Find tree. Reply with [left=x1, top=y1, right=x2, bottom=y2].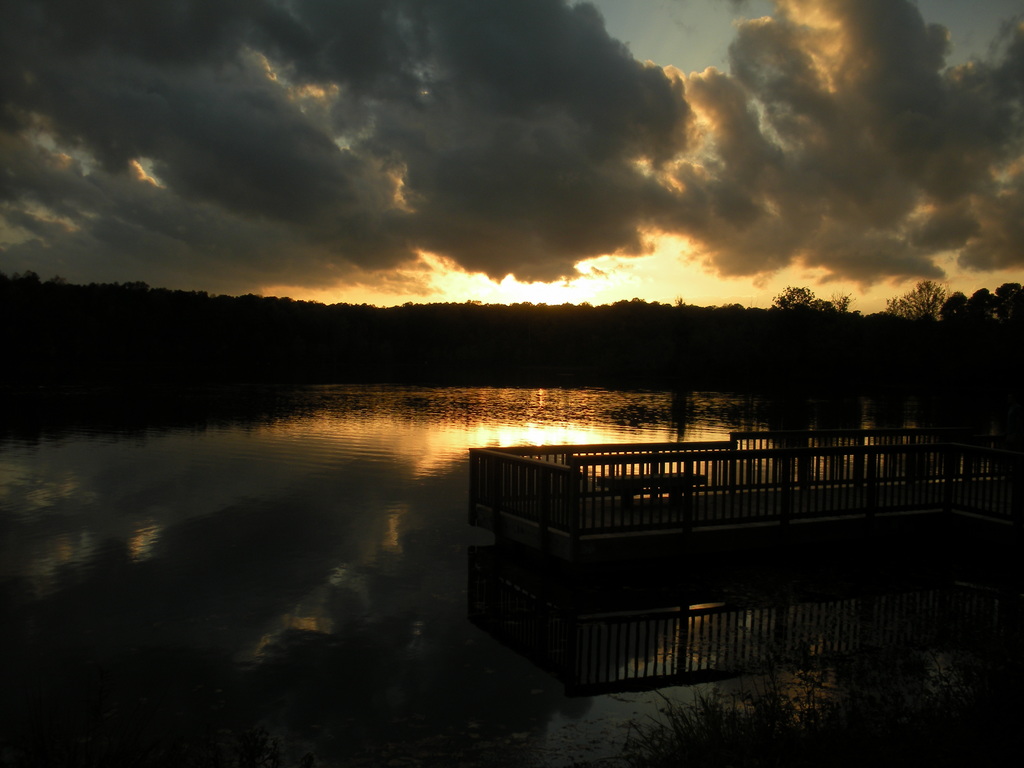
[left=774, top=277, right=819, bottom=354].
